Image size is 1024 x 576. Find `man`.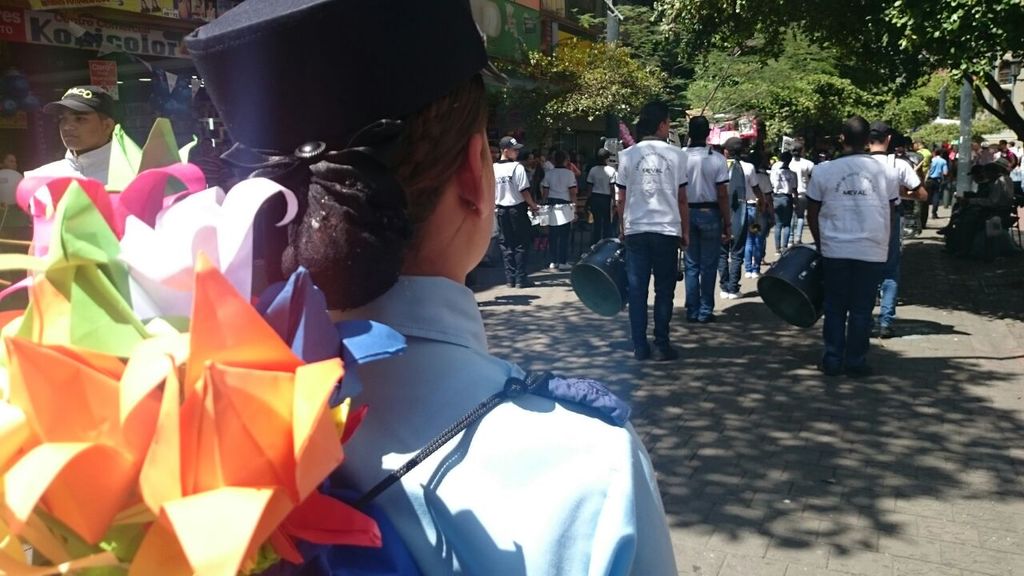
box(741, 136, 781, 282).
